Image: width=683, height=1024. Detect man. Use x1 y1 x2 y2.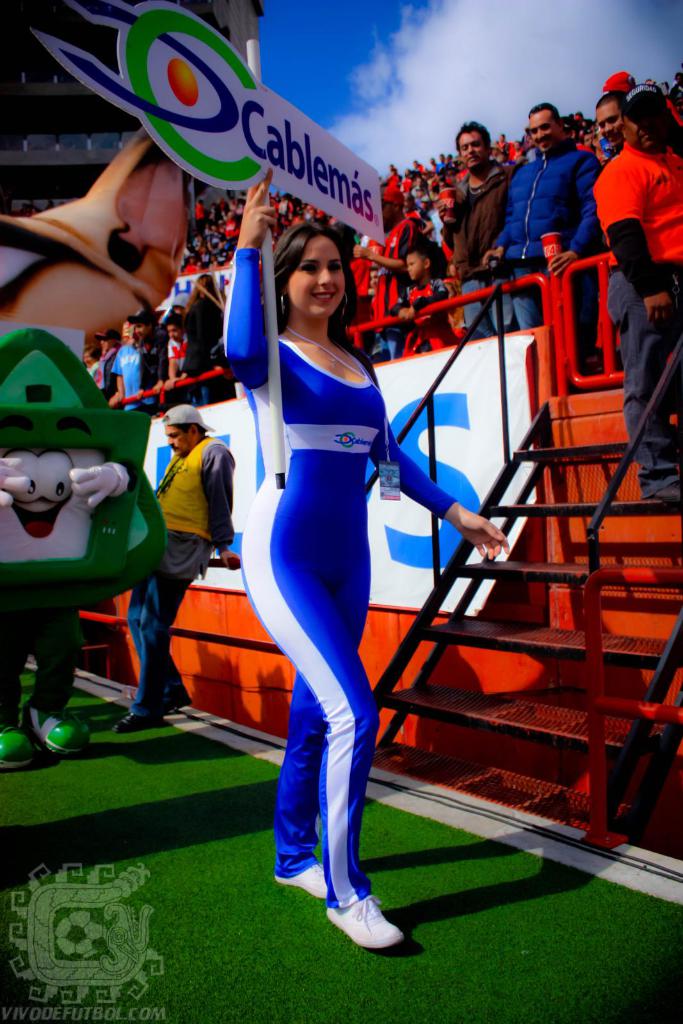
121 408 229 695.
